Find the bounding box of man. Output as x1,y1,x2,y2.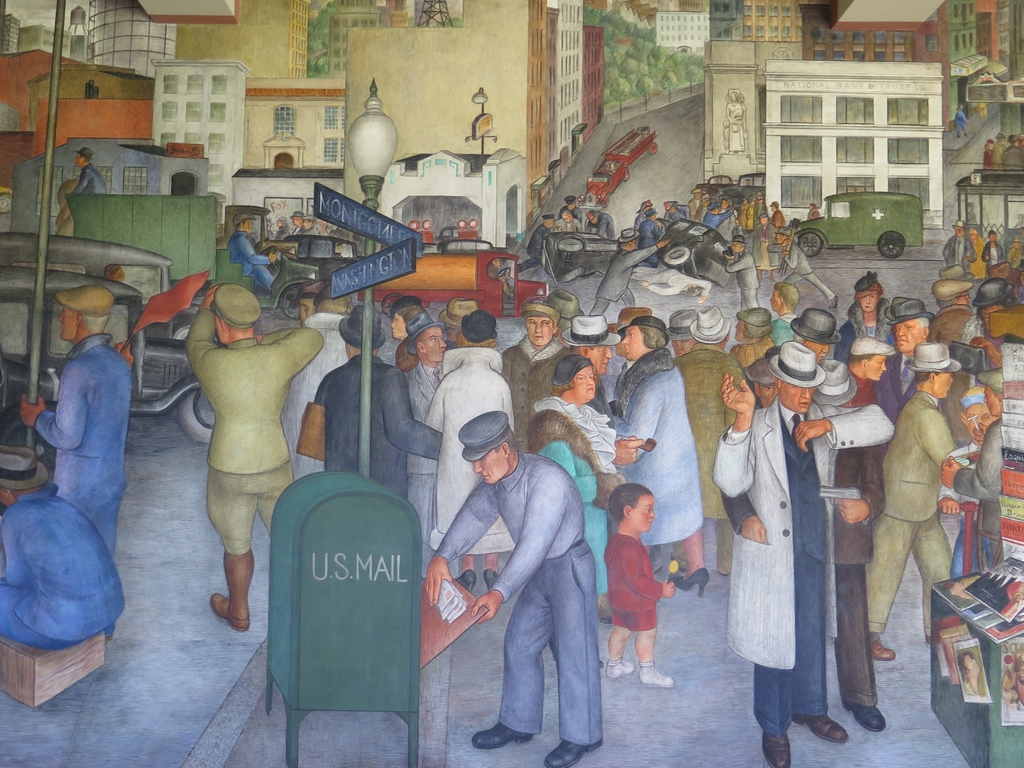
220,211,280,288.
